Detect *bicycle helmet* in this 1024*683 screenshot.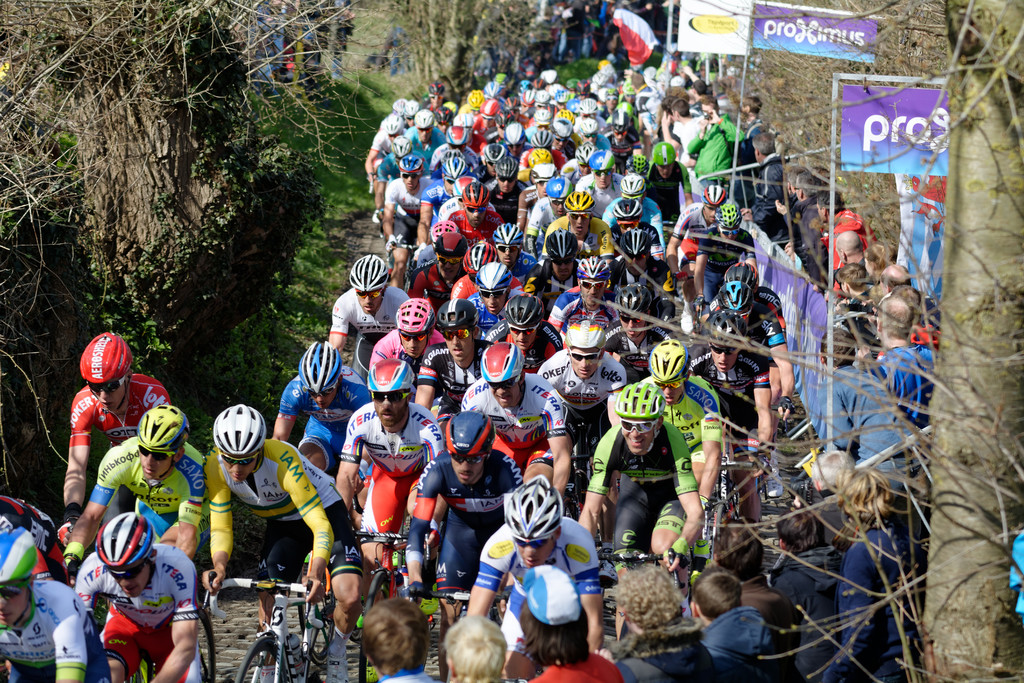
Detection: {"x1": 614, "y1": 285, "x2": 647, "y2": 314}.
